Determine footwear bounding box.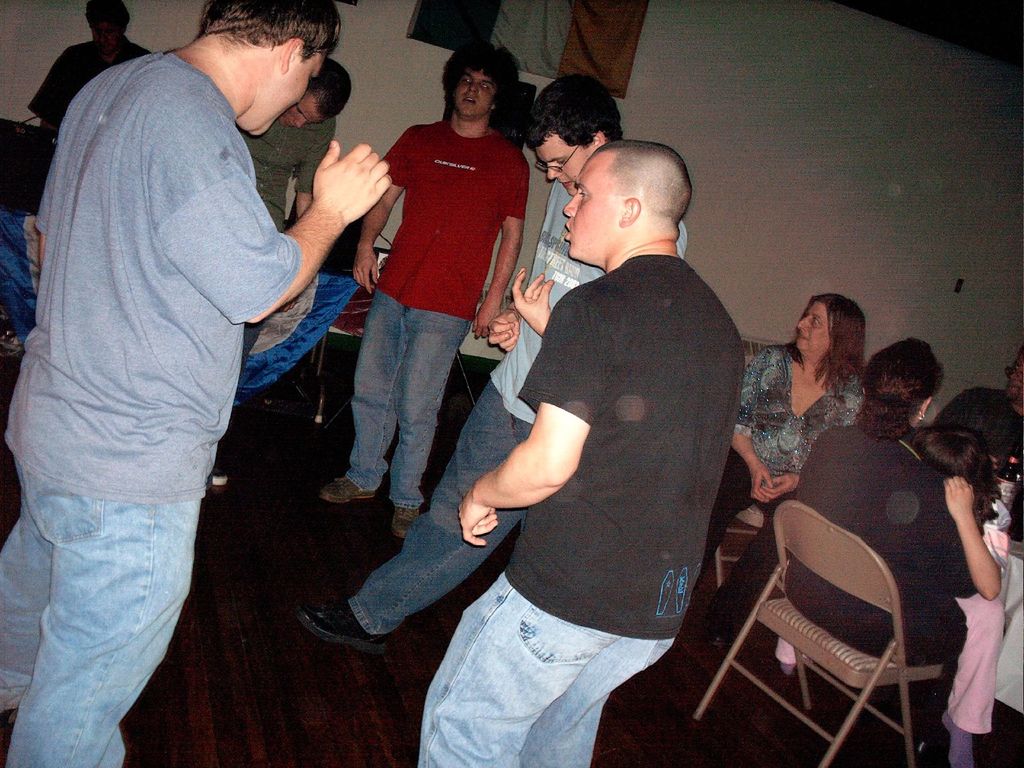
Determined: bbox=(205, 452, 242, 497).
